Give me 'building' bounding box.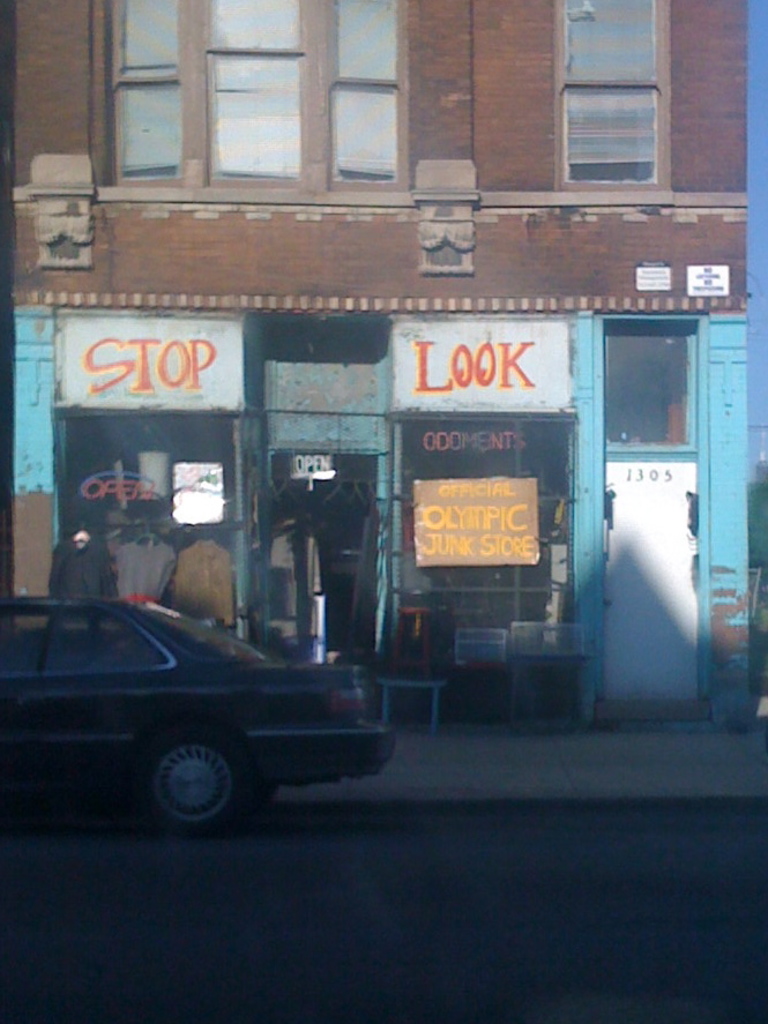
region(9, 6, 767, 730).
